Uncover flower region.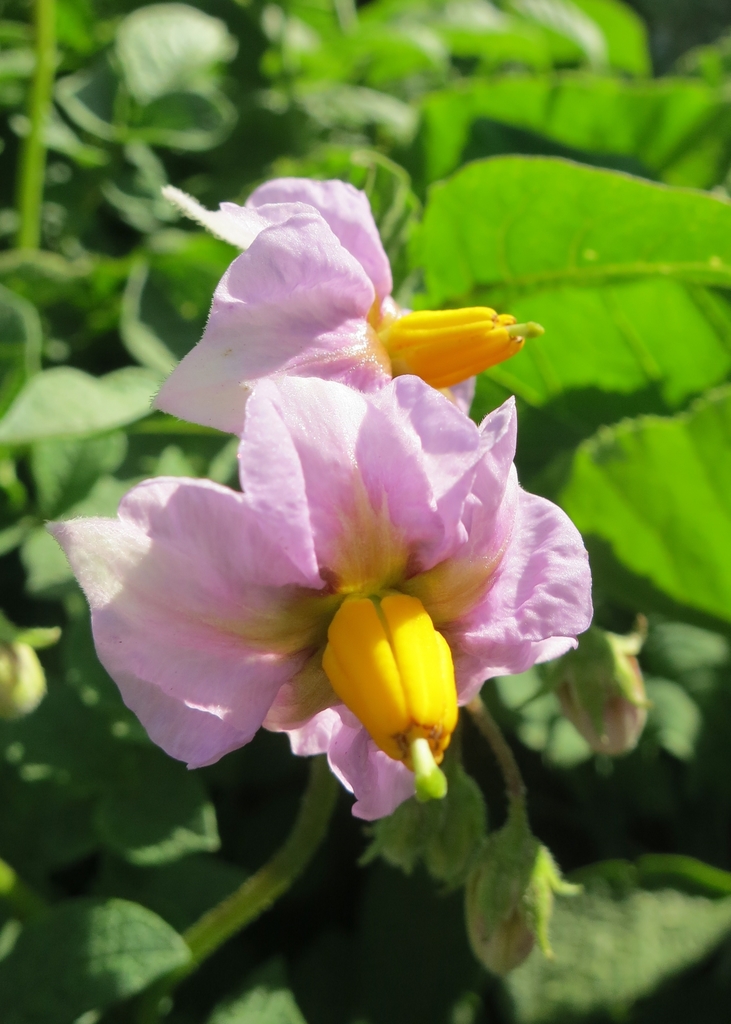
Uncovered: Rect(82, 344, 597, 826).
